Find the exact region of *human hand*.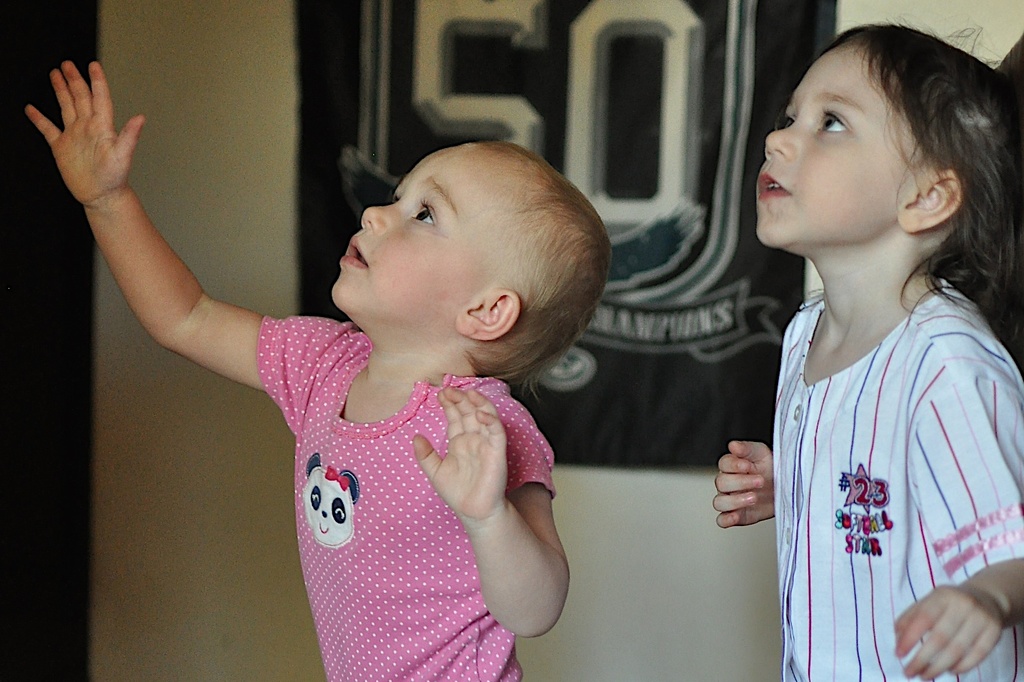
Exact region: select_region(410, 383, 511, 527).
